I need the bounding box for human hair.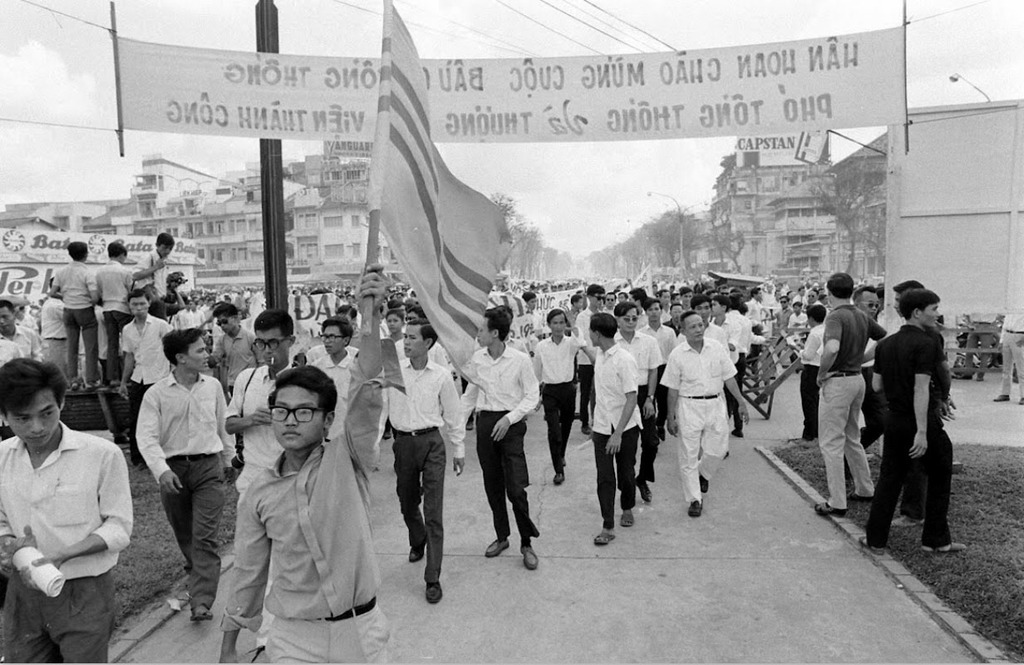
Here it is: rect(321, 314, 354, 348).
